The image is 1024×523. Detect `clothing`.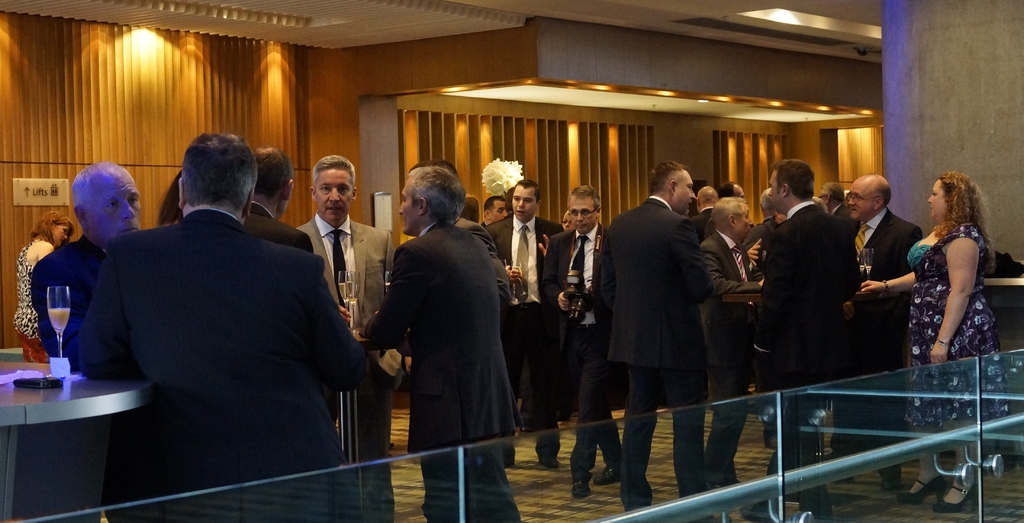
Detection: BBox(537, 209, 633, 469).
